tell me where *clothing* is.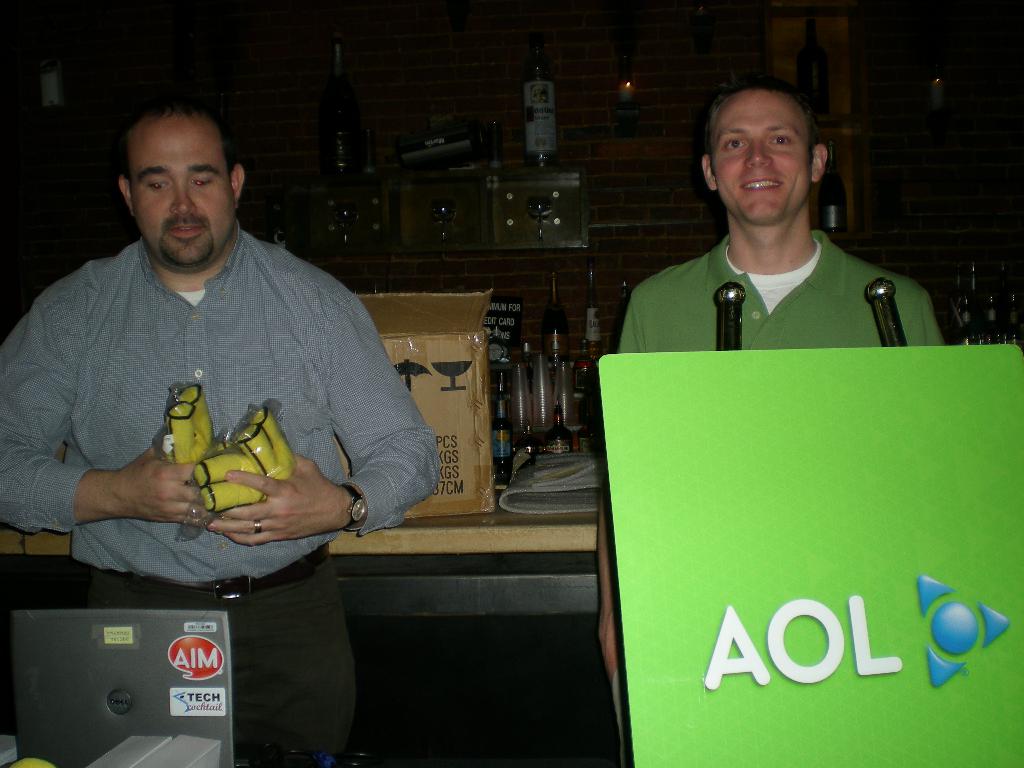
*clothing* is at [left=620, top=200, right=934, bottom=364].
